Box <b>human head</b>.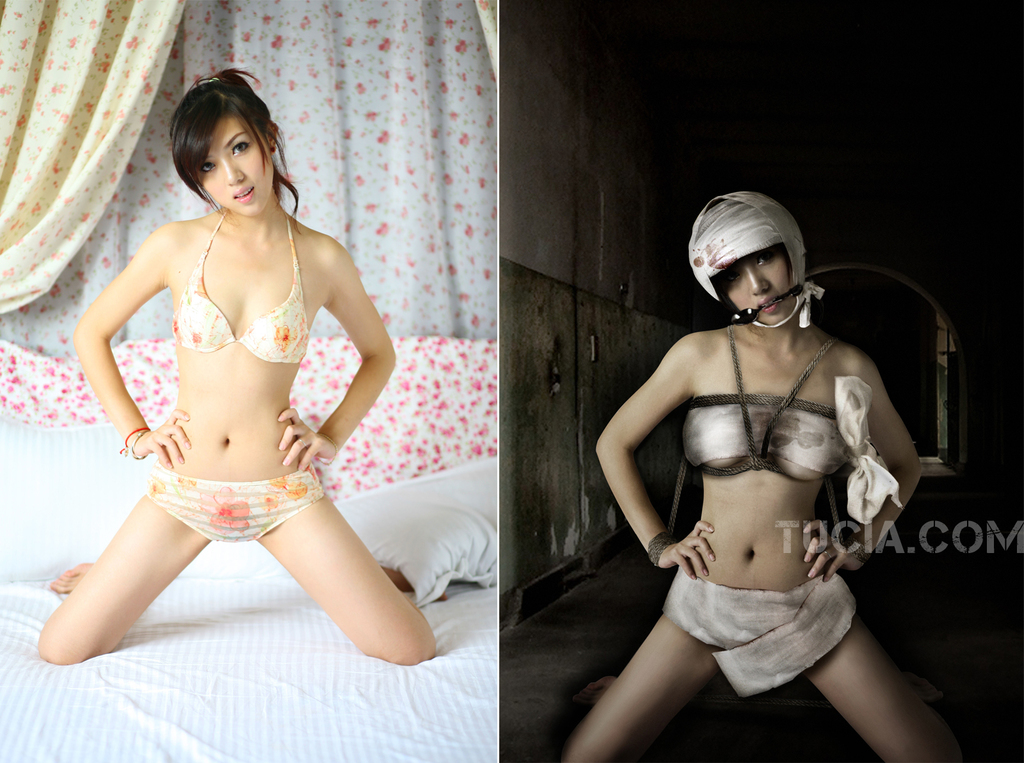
<region>169, 74, 277, 221</region>.
